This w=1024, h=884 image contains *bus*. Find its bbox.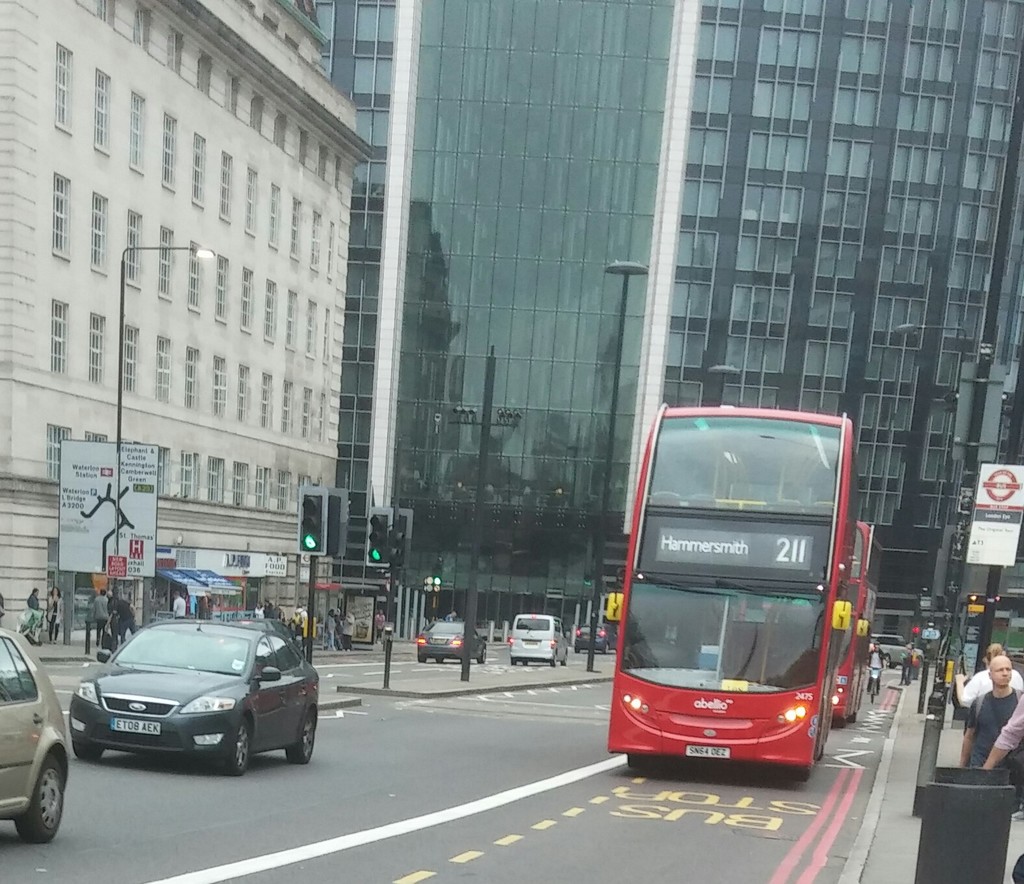
x1=607, y1=405, x2=860, y2=781.
